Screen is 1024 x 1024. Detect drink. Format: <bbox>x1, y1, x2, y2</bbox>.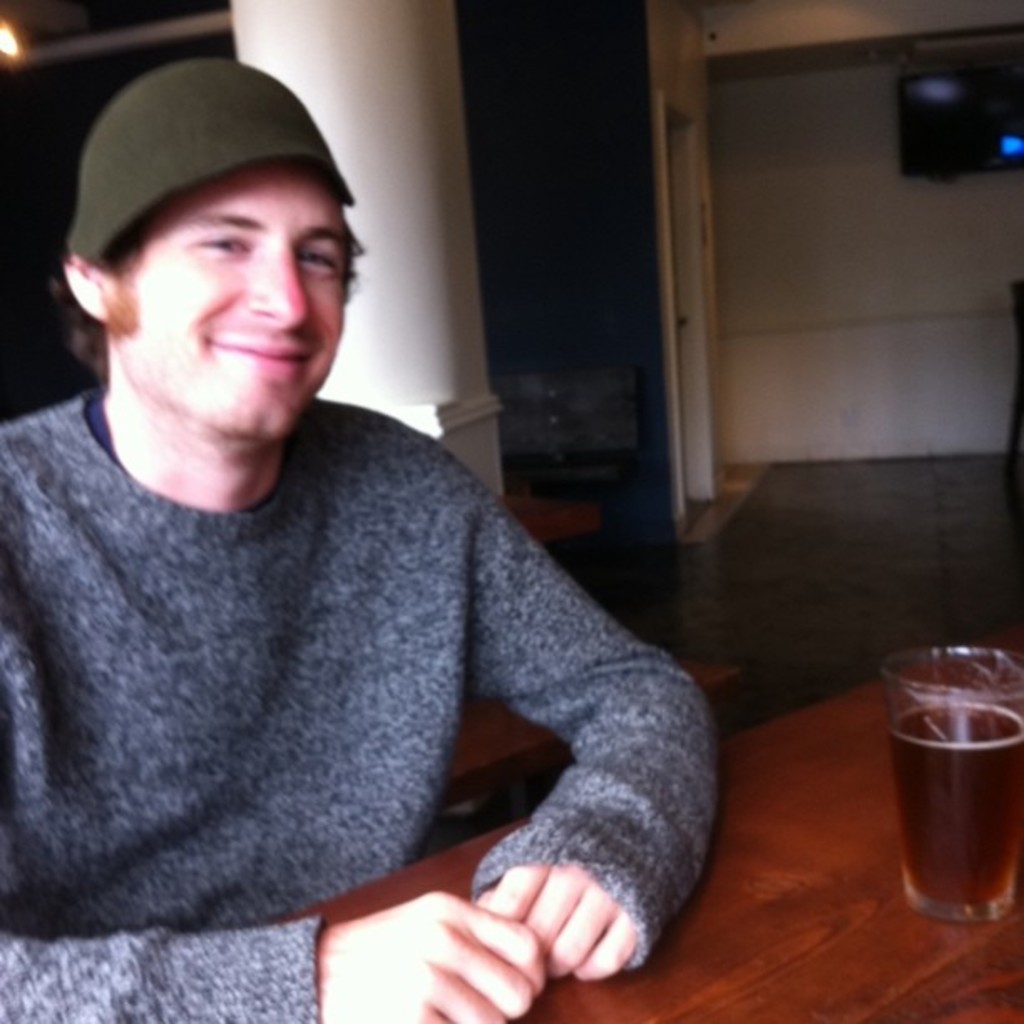
<bbox>878, 639, 1021, 927</bbox>.
